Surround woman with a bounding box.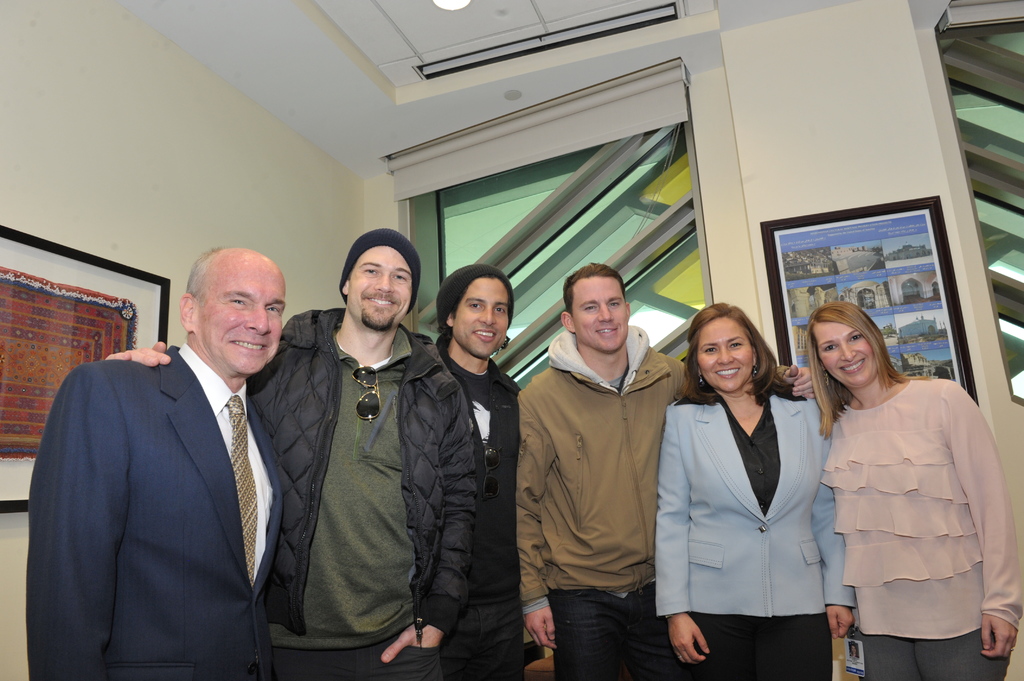
crop(775, 300, 1023, 680).
